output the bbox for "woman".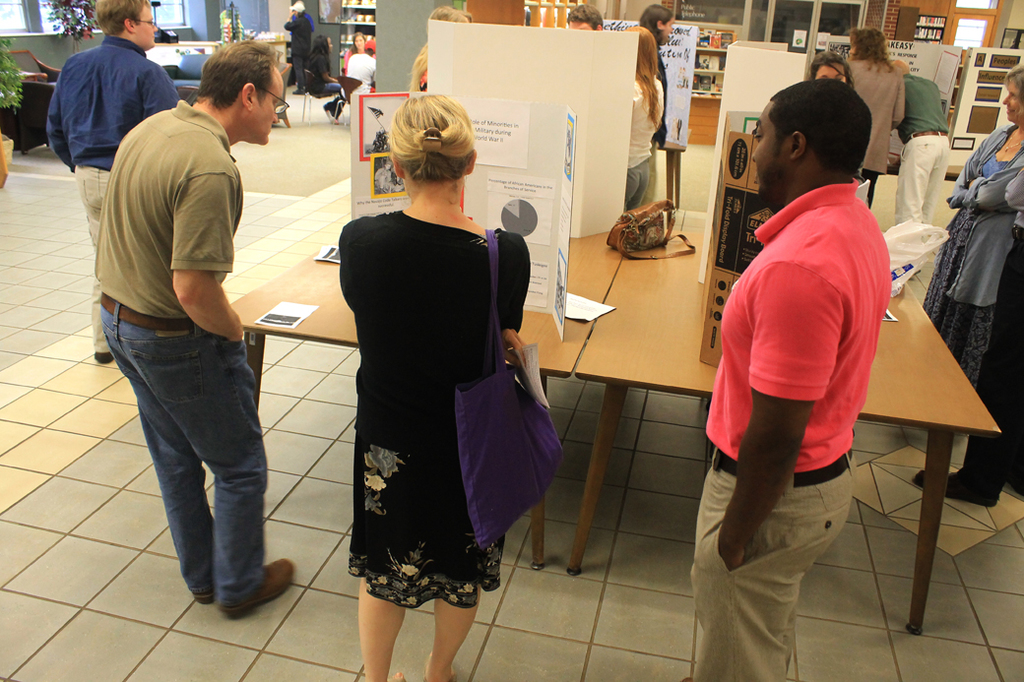
select_region(345, 35, 367, 70).
